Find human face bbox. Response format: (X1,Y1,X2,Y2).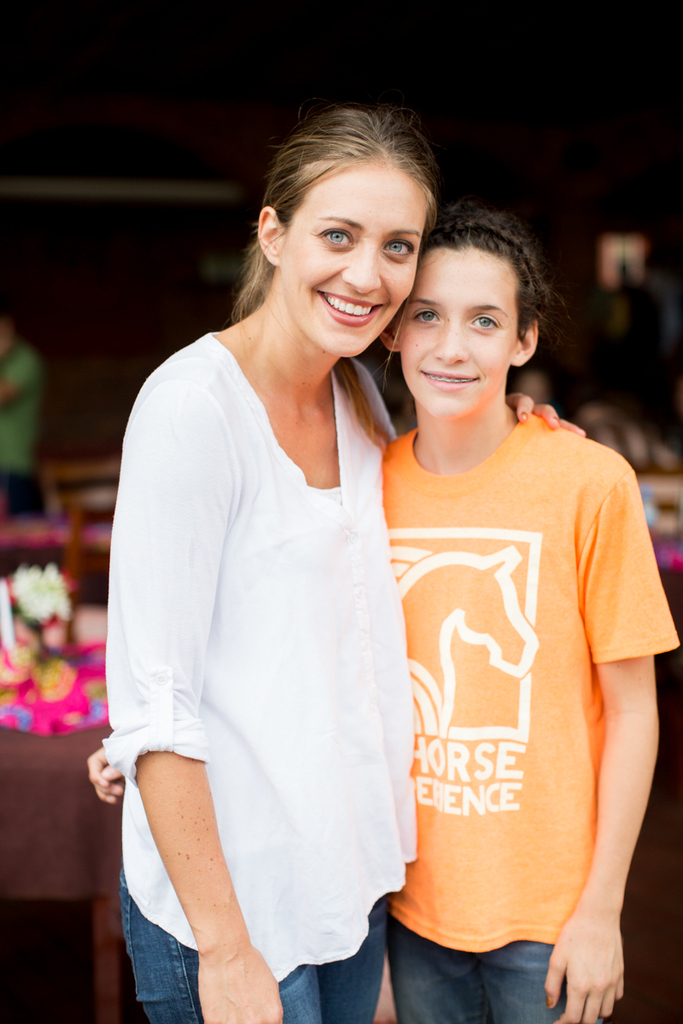
(272,146,433,372).
